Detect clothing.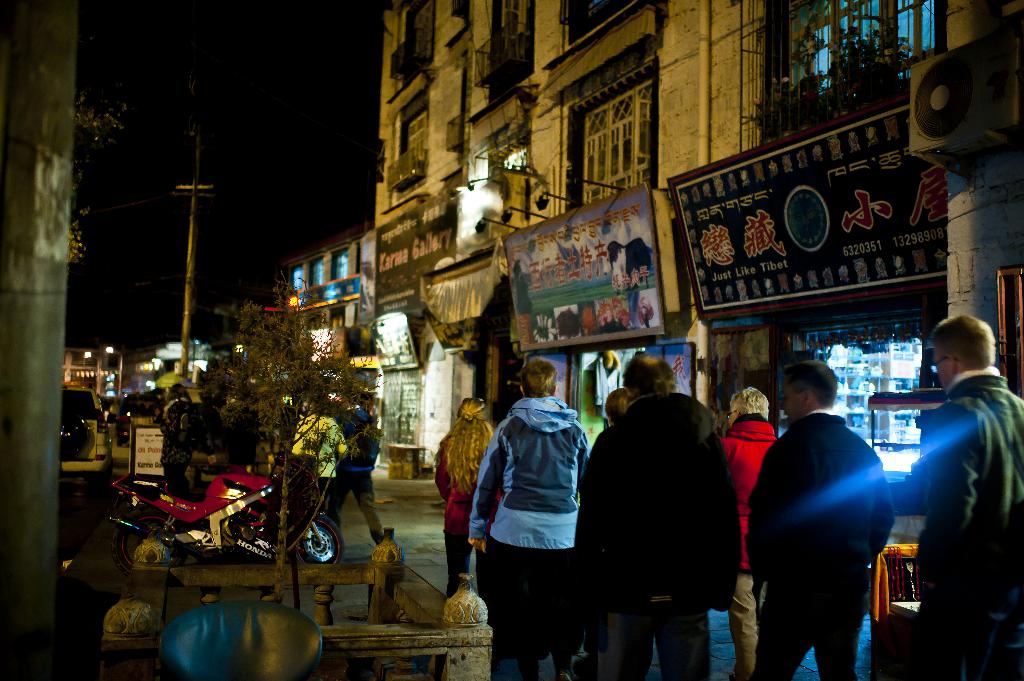
Detected at <bbox>326, 402, 381, 537</bbox>.
